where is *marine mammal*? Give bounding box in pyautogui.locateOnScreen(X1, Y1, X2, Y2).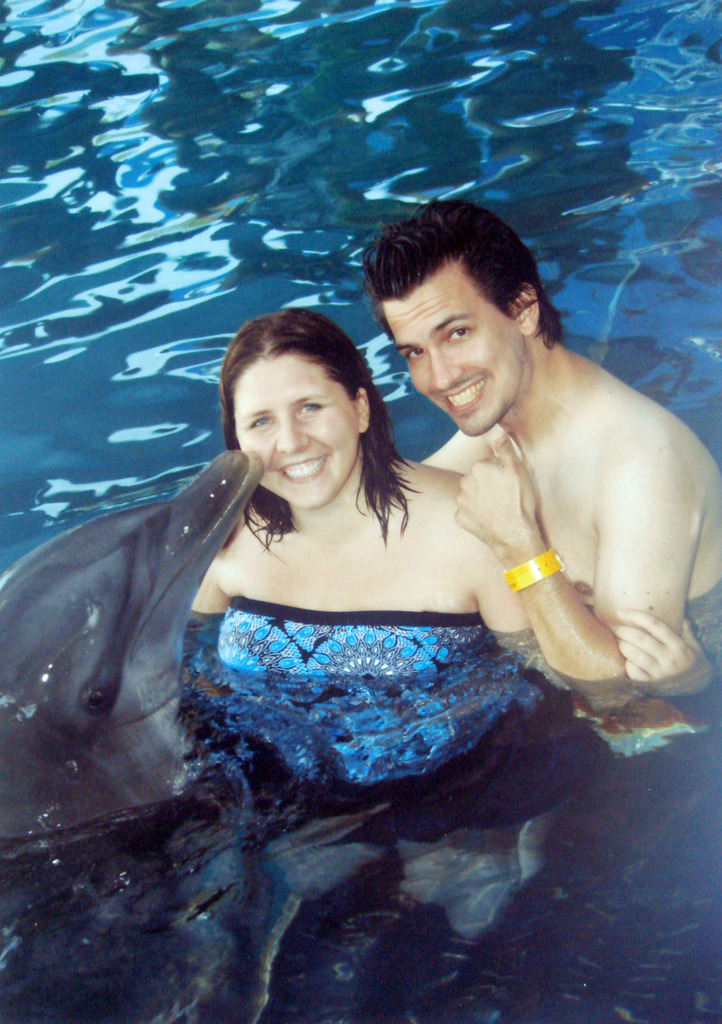
pyautogui.locateOnScreen(0, 451, 242, 843).
